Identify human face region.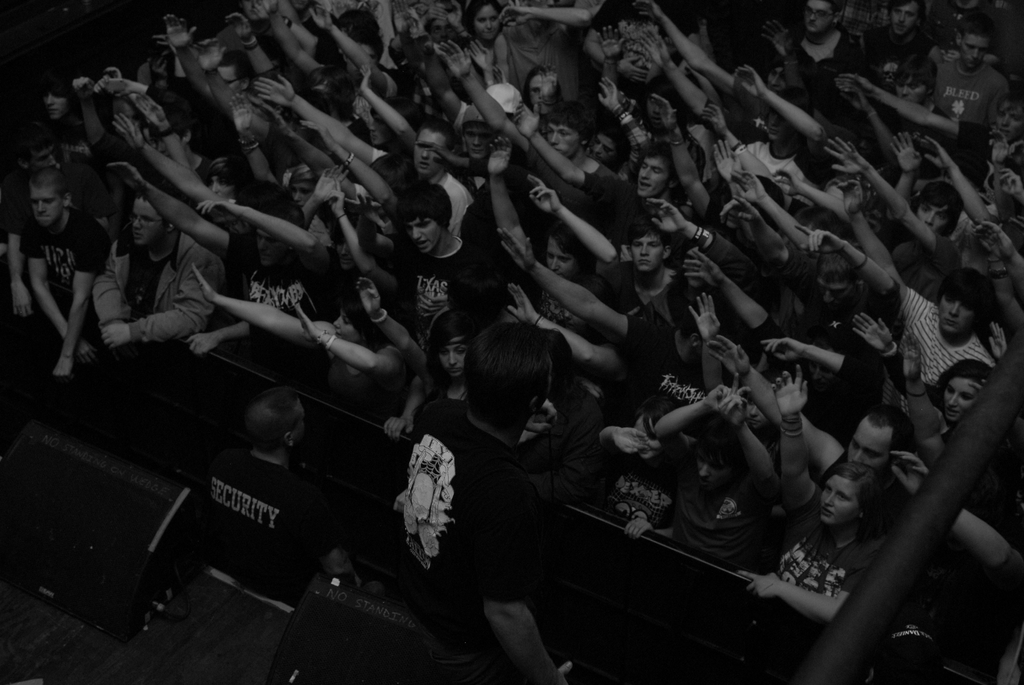
Region: 766:64:790:91.
